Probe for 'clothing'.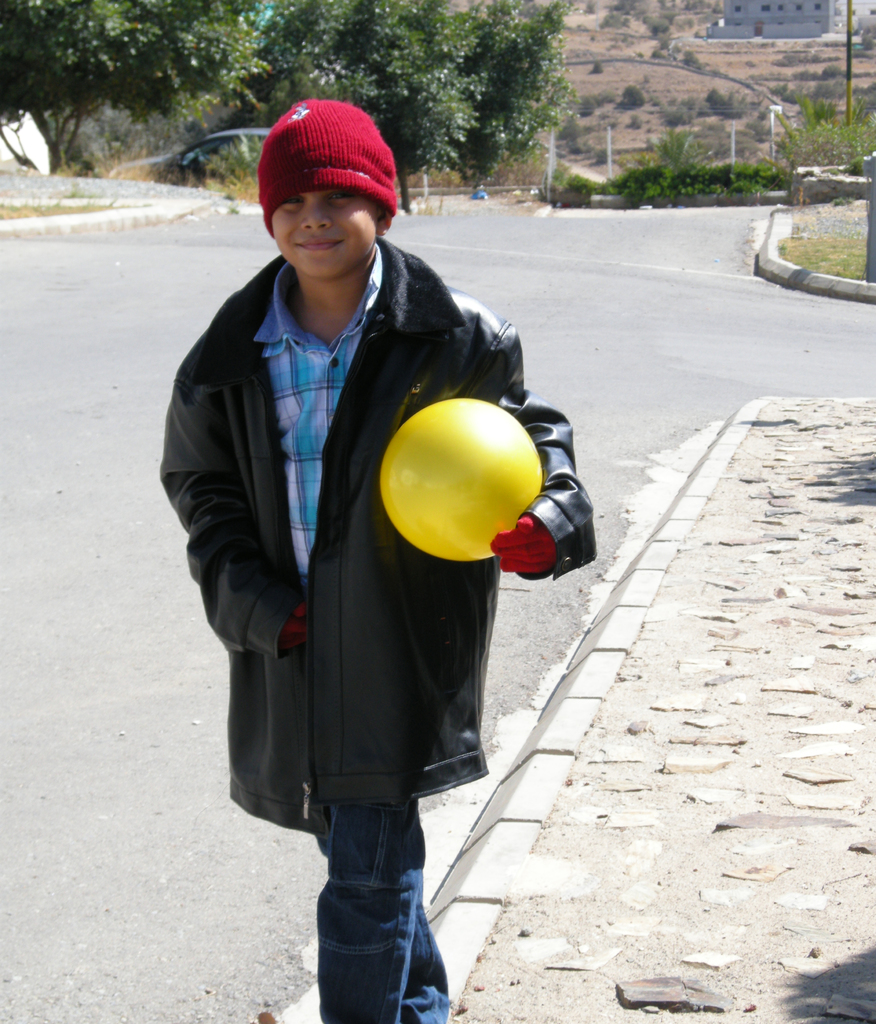
Probe result: [left=148, top=223, right=605, bottom=1023].
